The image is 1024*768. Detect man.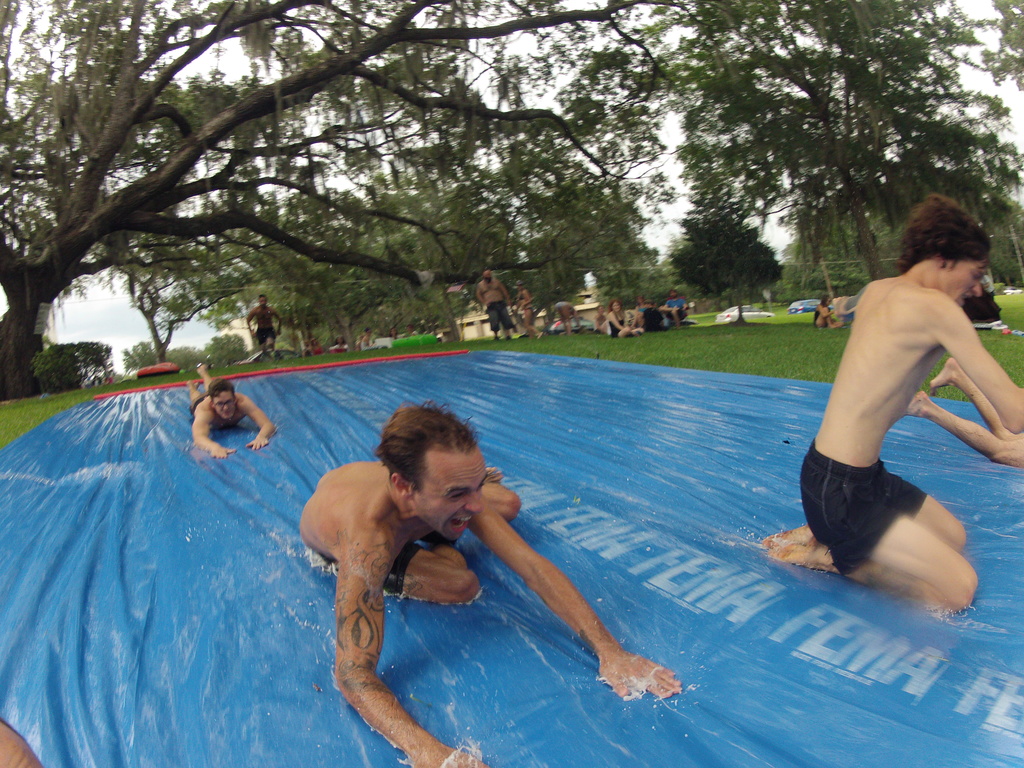
Detection: bbox(778, 179, 1008, 687).
